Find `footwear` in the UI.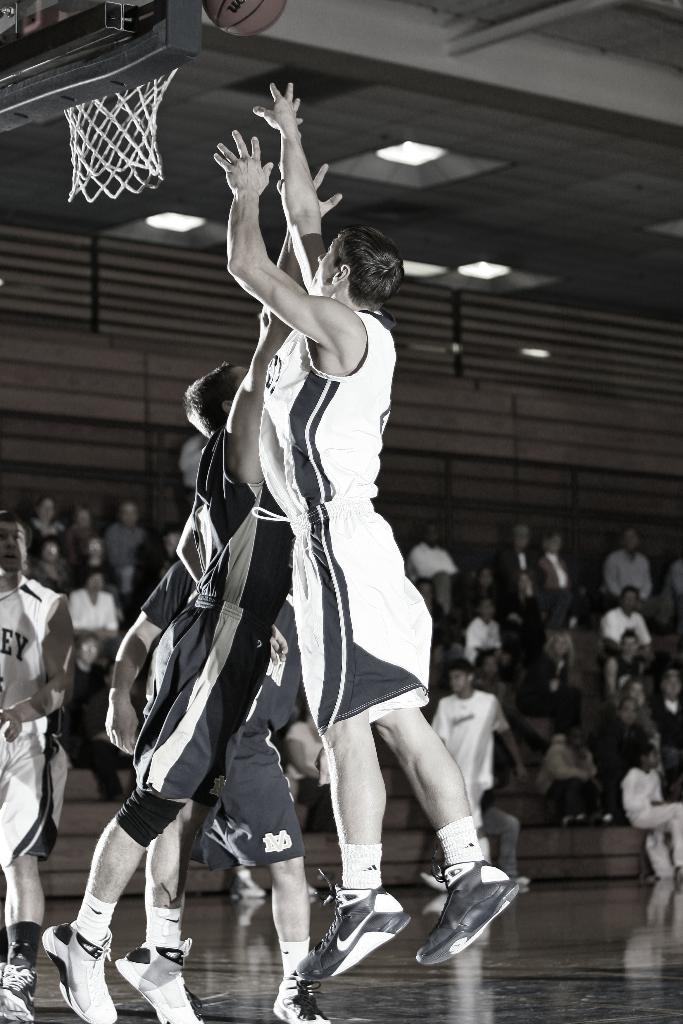
UI element at bbox(432, 858, 501, 973).
